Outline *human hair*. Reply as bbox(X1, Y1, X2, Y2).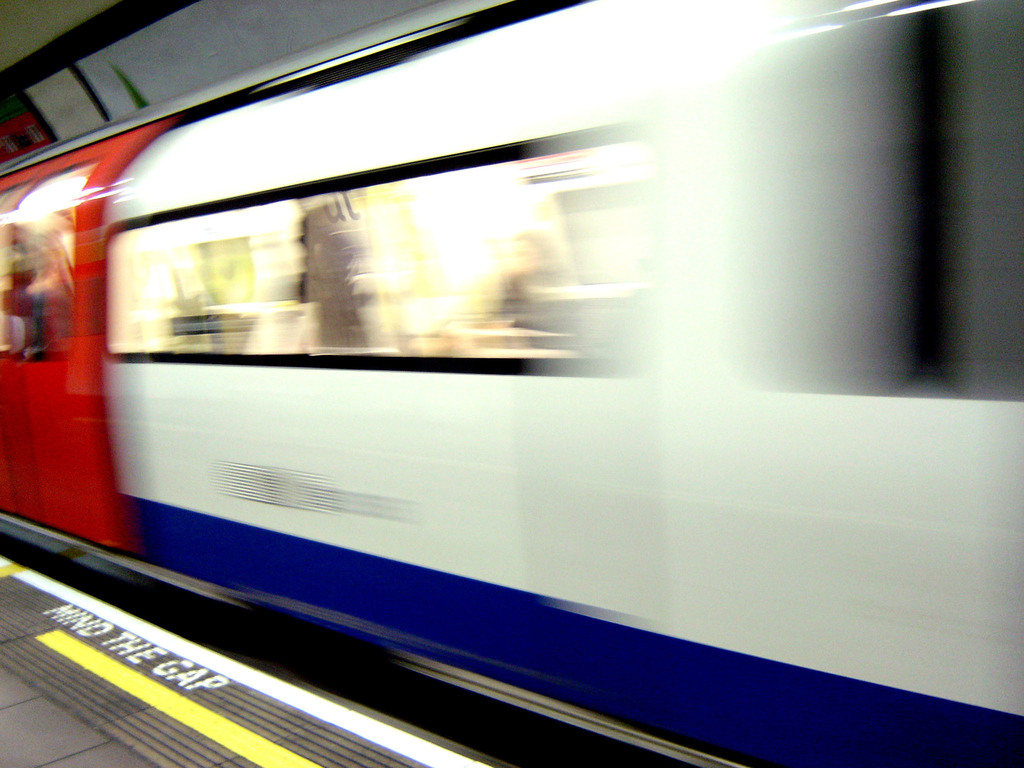
bbox(293, 216, 305, 252).
